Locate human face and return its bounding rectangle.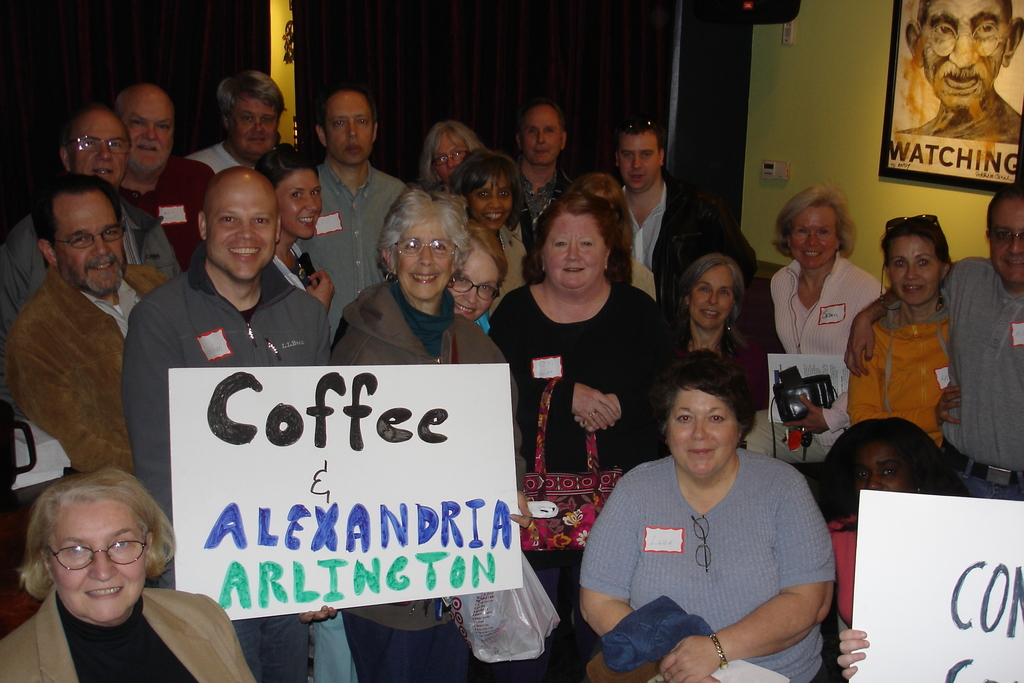
l=204, t=173, r=269, b=283.
